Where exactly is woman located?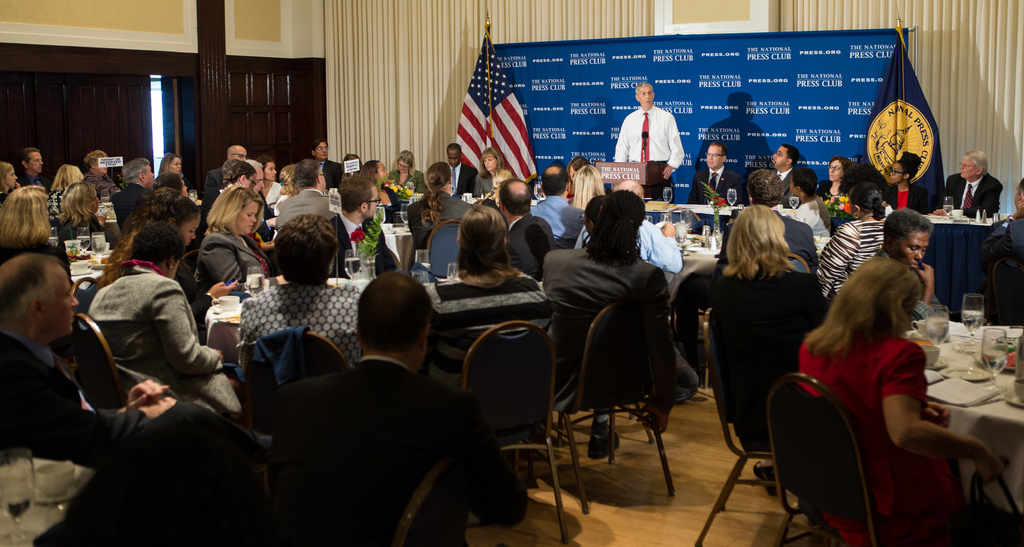
Its bounding box is Rect(157, 154, 189, 177).
